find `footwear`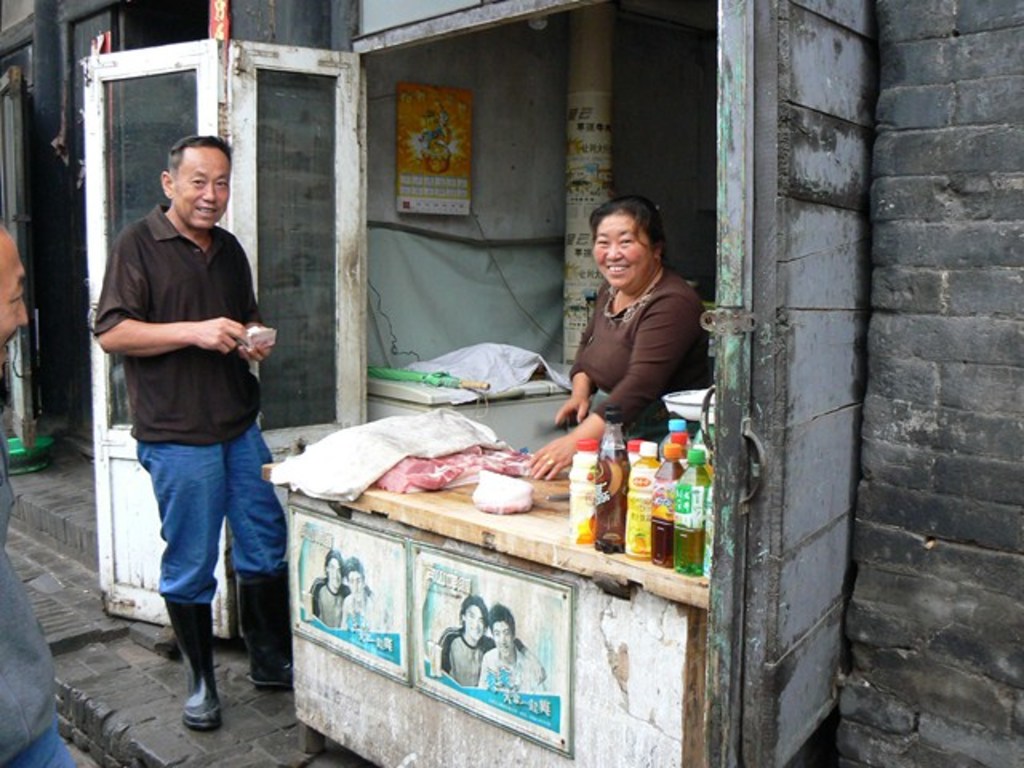
x1=232 y1=563 x2=301 y2=691
